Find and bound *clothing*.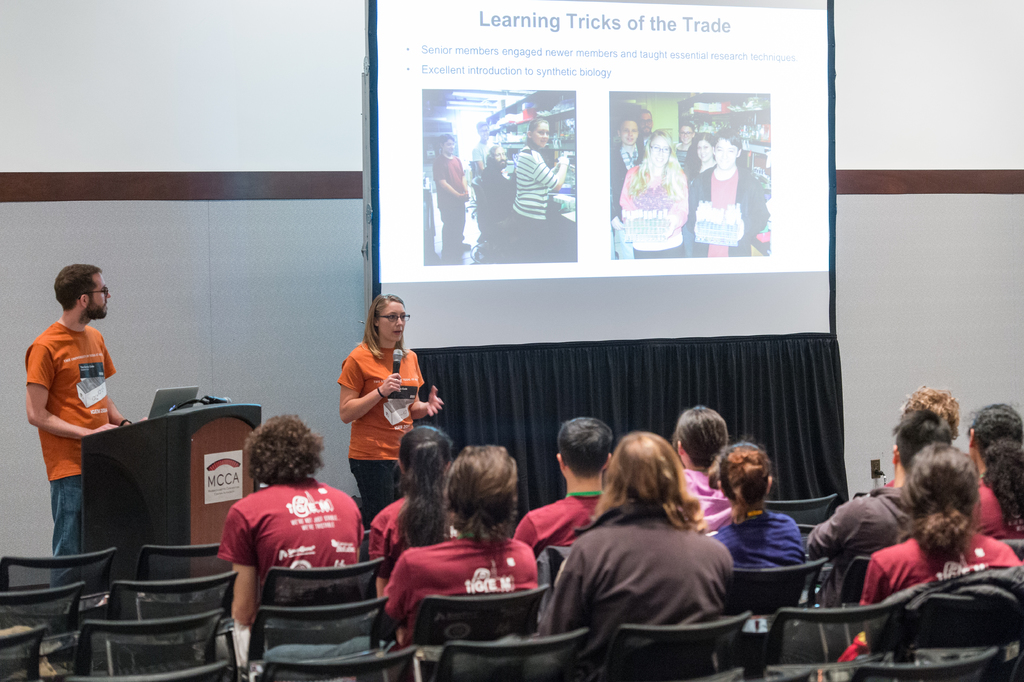
Bound: {"x1": 26, "y1": 309, "x2": 120, "y2": 659}.
